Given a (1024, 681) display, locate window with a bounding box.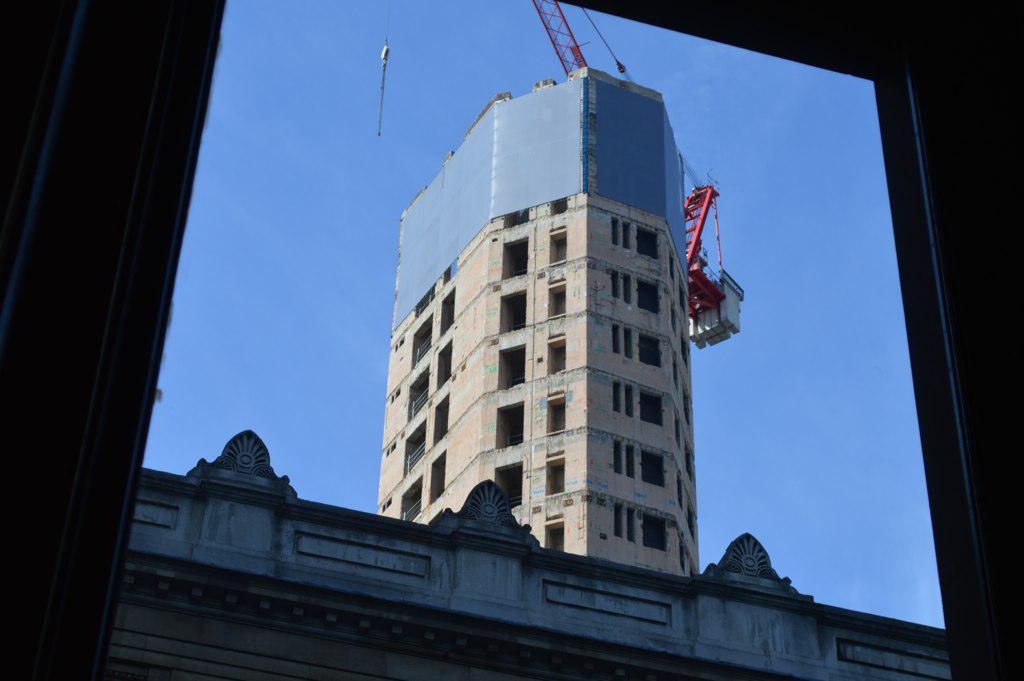
Located: BBox(636, 224, 658, 258).
